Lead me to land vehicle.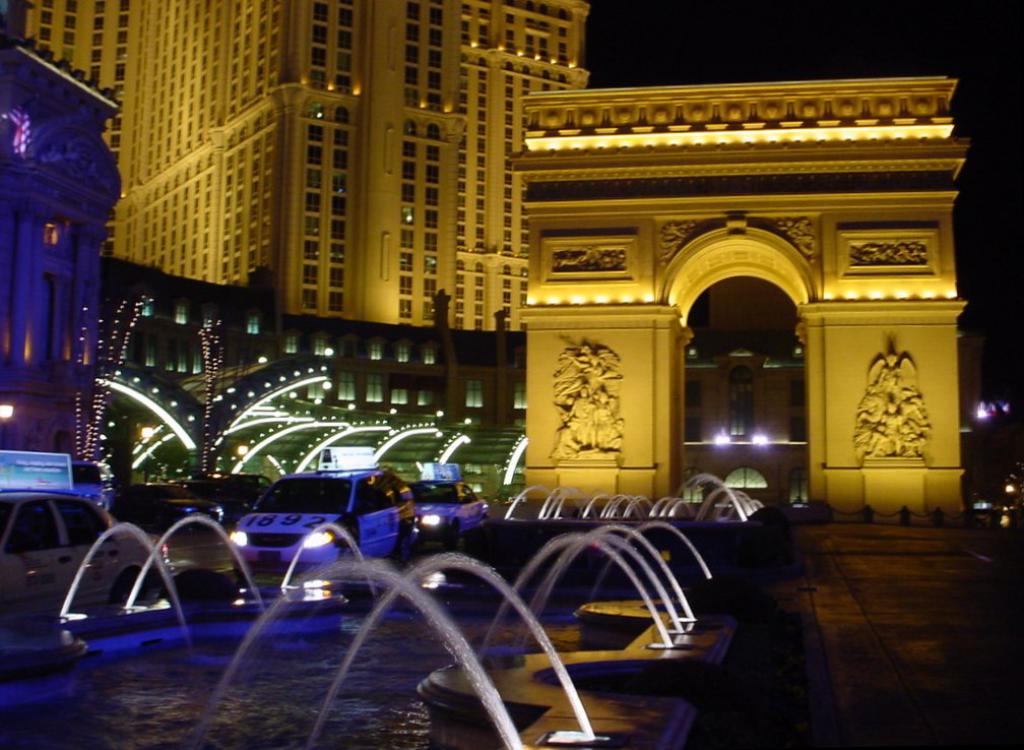
Lead to detection(230, 466, 417, 576).
